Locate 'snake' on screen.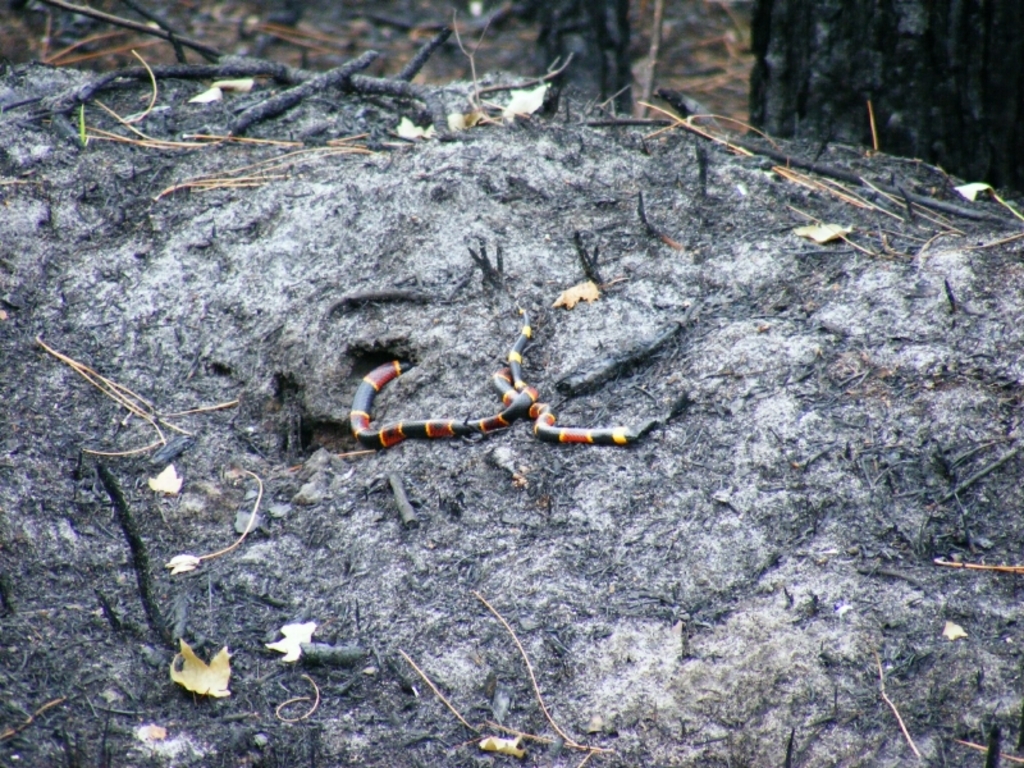
On screen at <region>343, 308, 538, 454</region>.
